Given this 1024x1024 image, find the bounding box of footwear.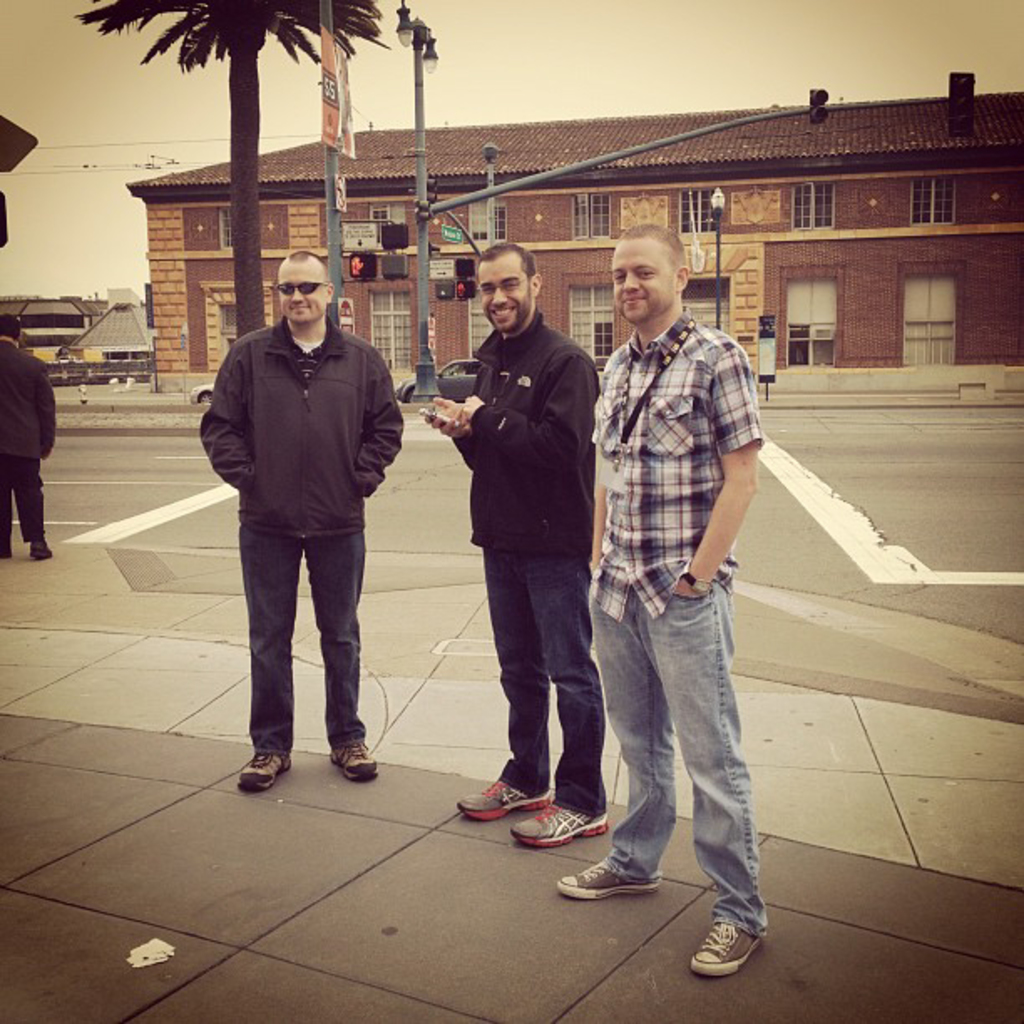
crop(507, 810, 614, 843).
